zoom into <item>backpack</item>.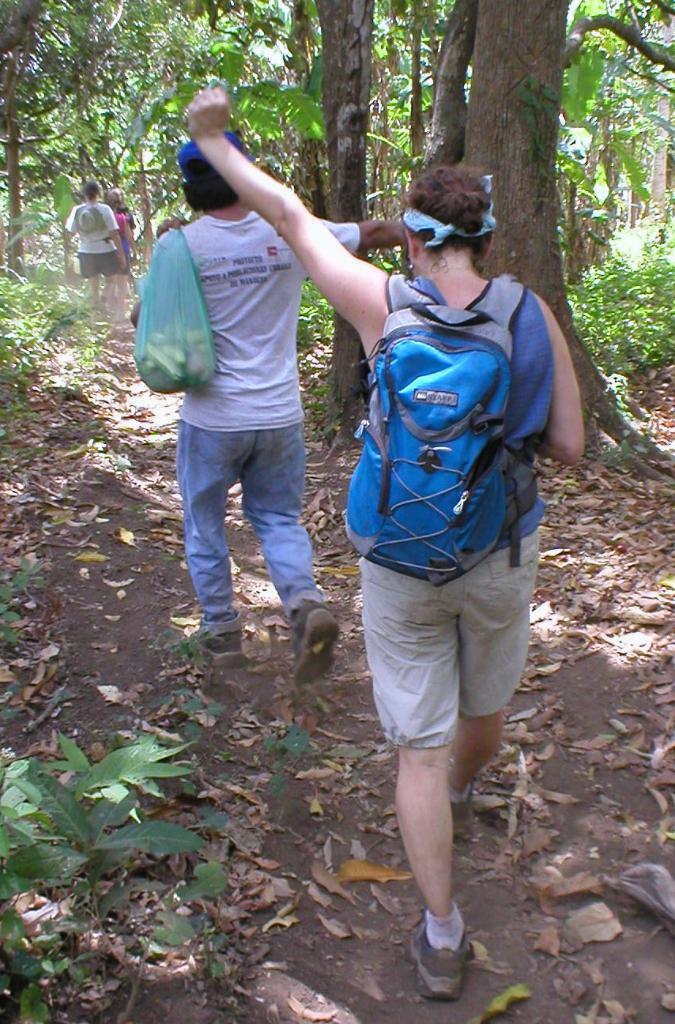
Zoom target: left=348, top=290, right=552, bottom=545.
